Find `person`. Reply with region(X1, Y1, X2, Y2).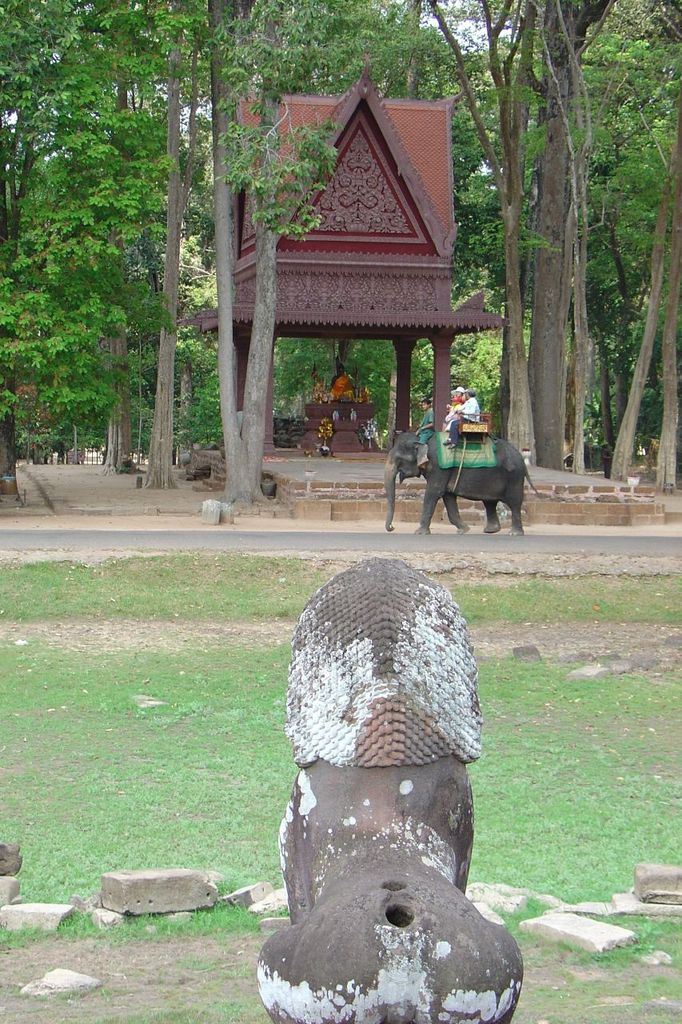
region(445, 385, 484, 448).
